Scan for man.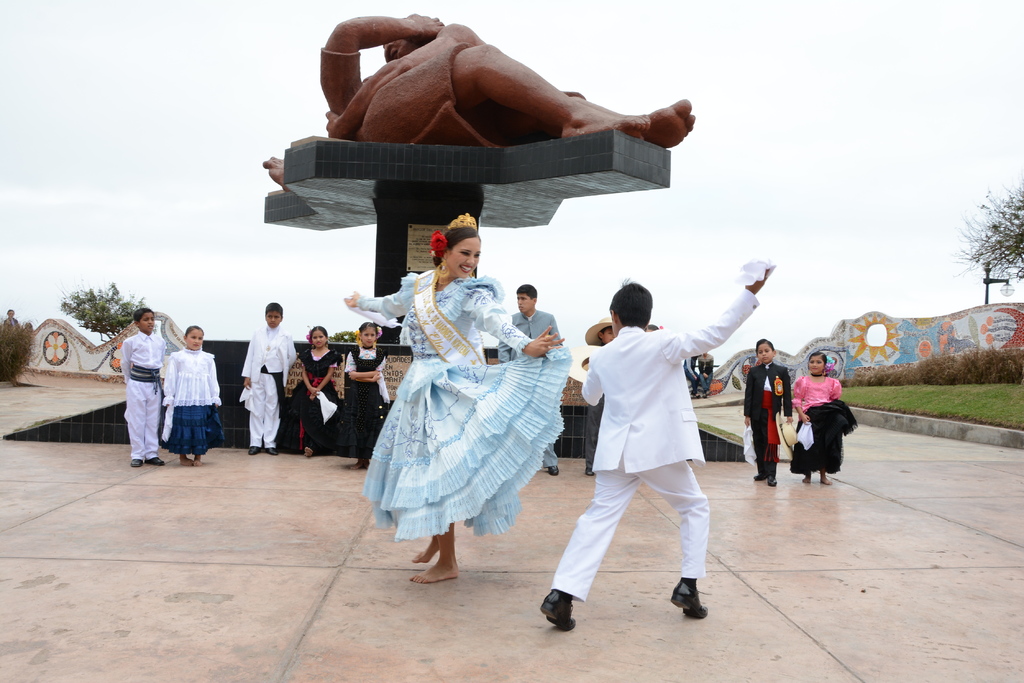
Scan result: 497:280:564:486.
